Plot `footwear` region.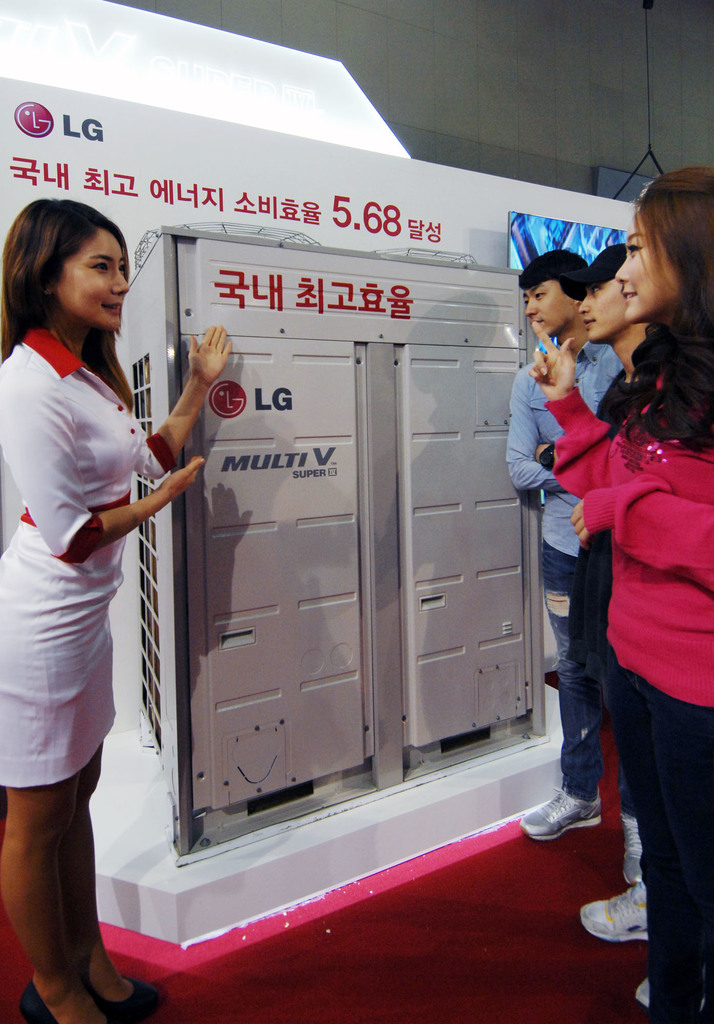
Plotted at 618/819/647/877.
